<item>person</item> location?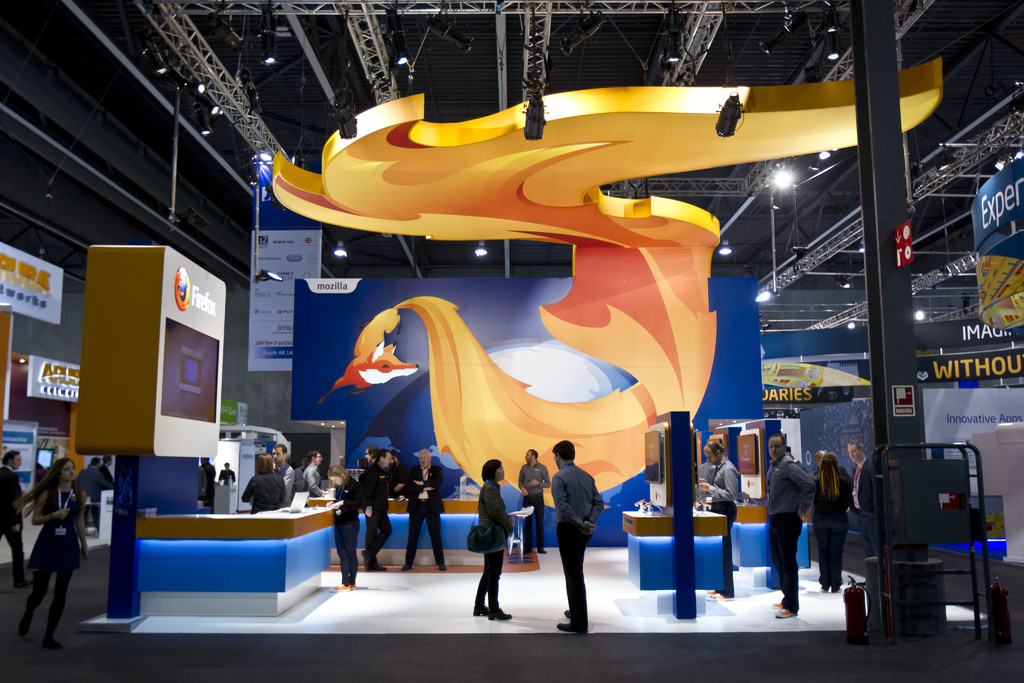
bbox=[518, 448, 547, 555]
